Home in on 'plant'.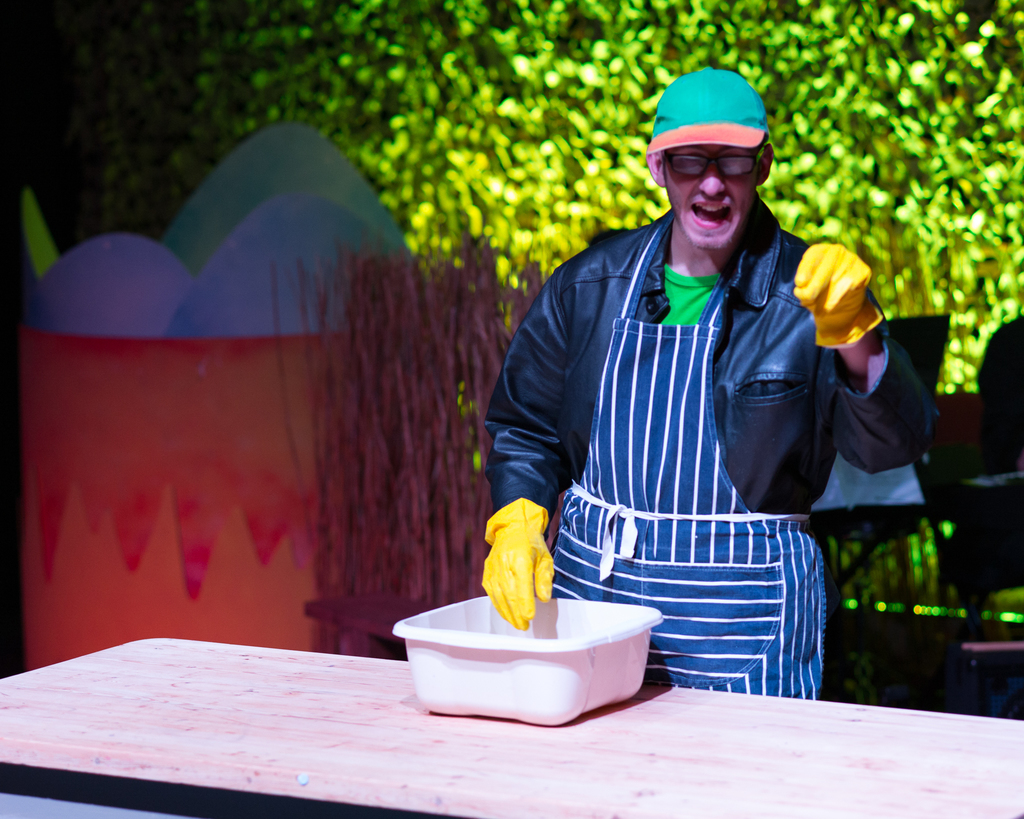
Homed in at 264, 231, 549, 650.
